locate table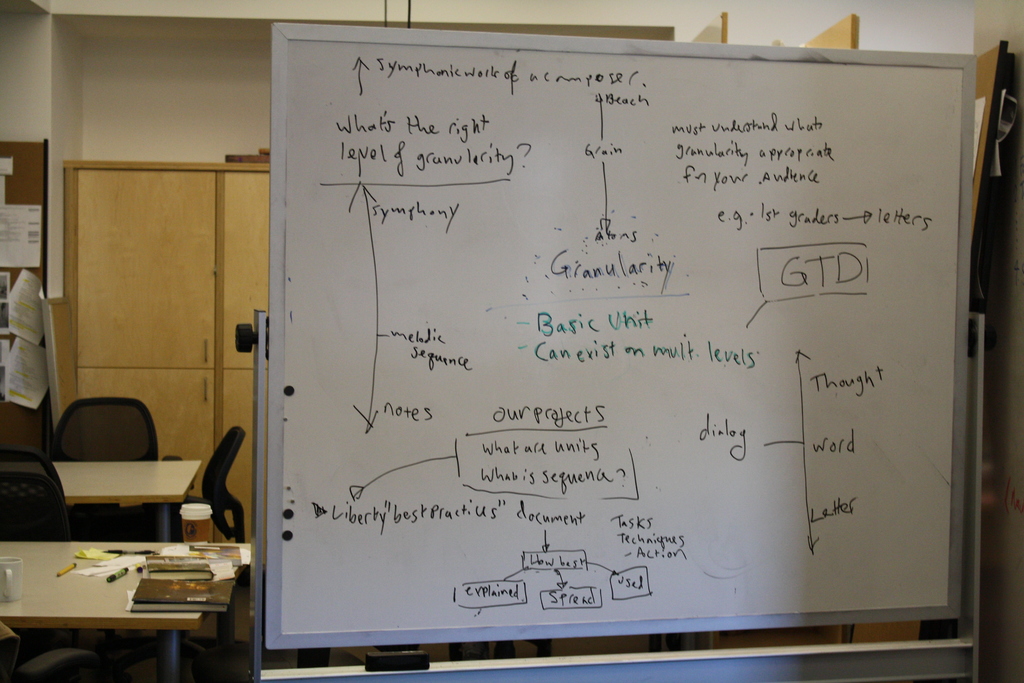
<bbox>0, 463, 201, 537</bbox>
